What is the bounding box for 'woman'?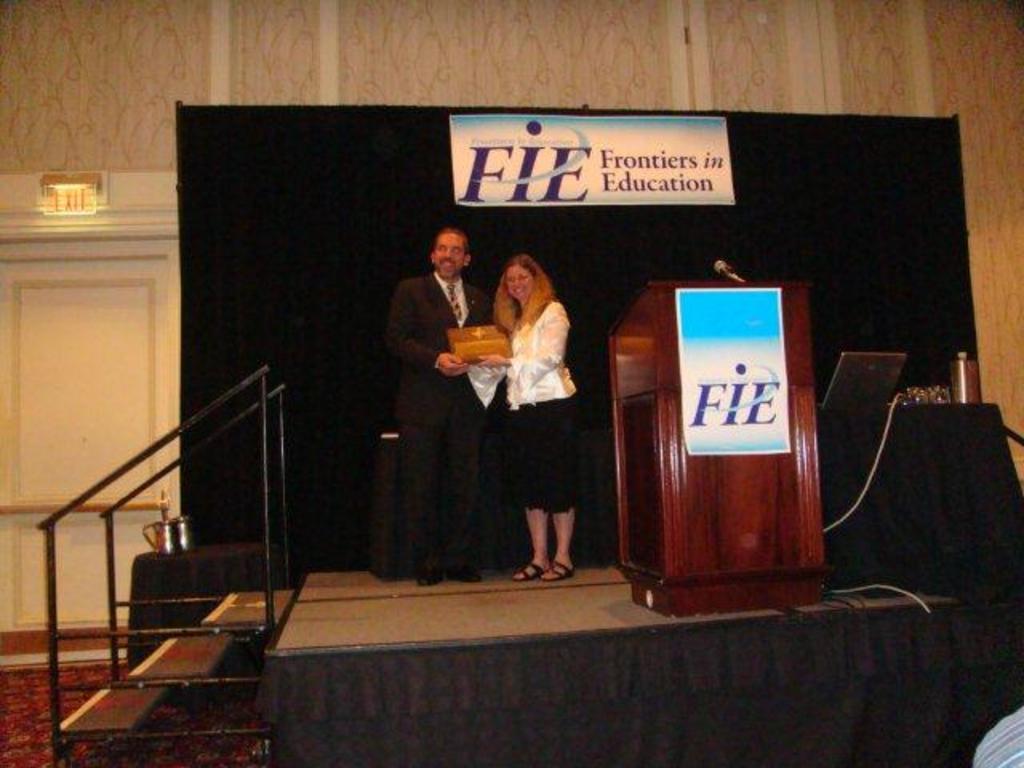
[left=478, top=243, right=587, bottom=586].
